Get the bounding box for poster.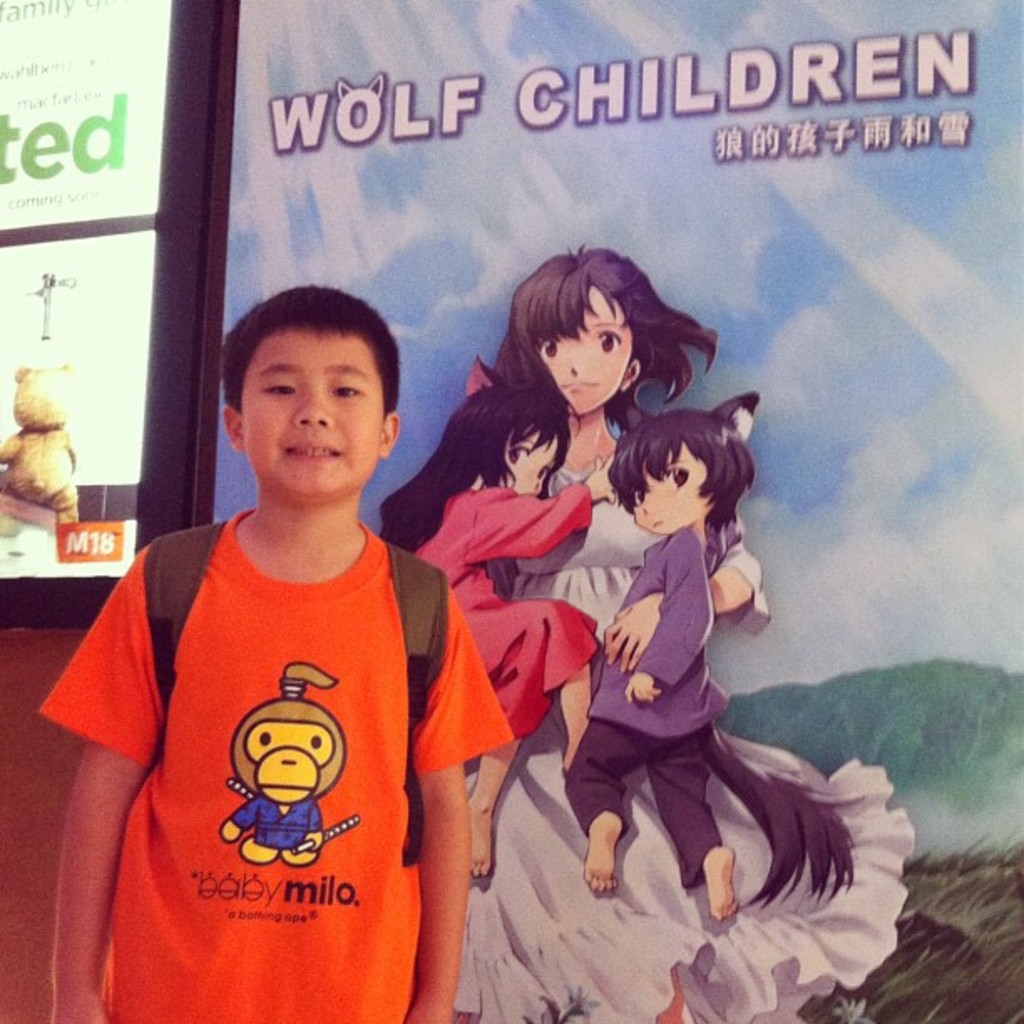
<bbox>0, 226, 157, 576</bbox>.
